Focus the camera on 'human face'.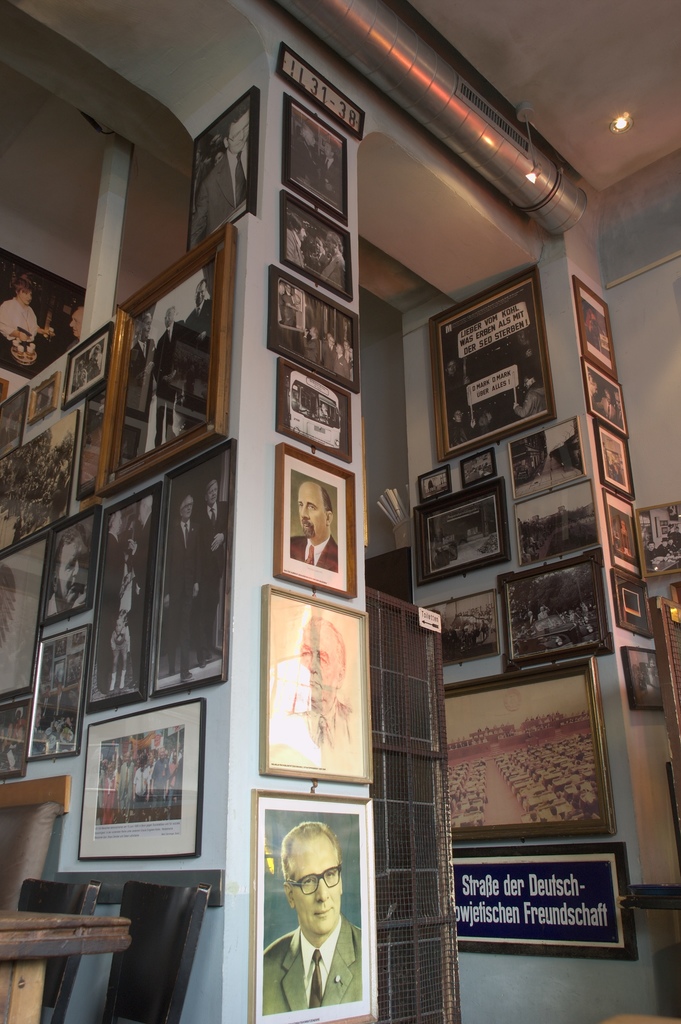
Focus region: detection(297, 472, 325, 541).
